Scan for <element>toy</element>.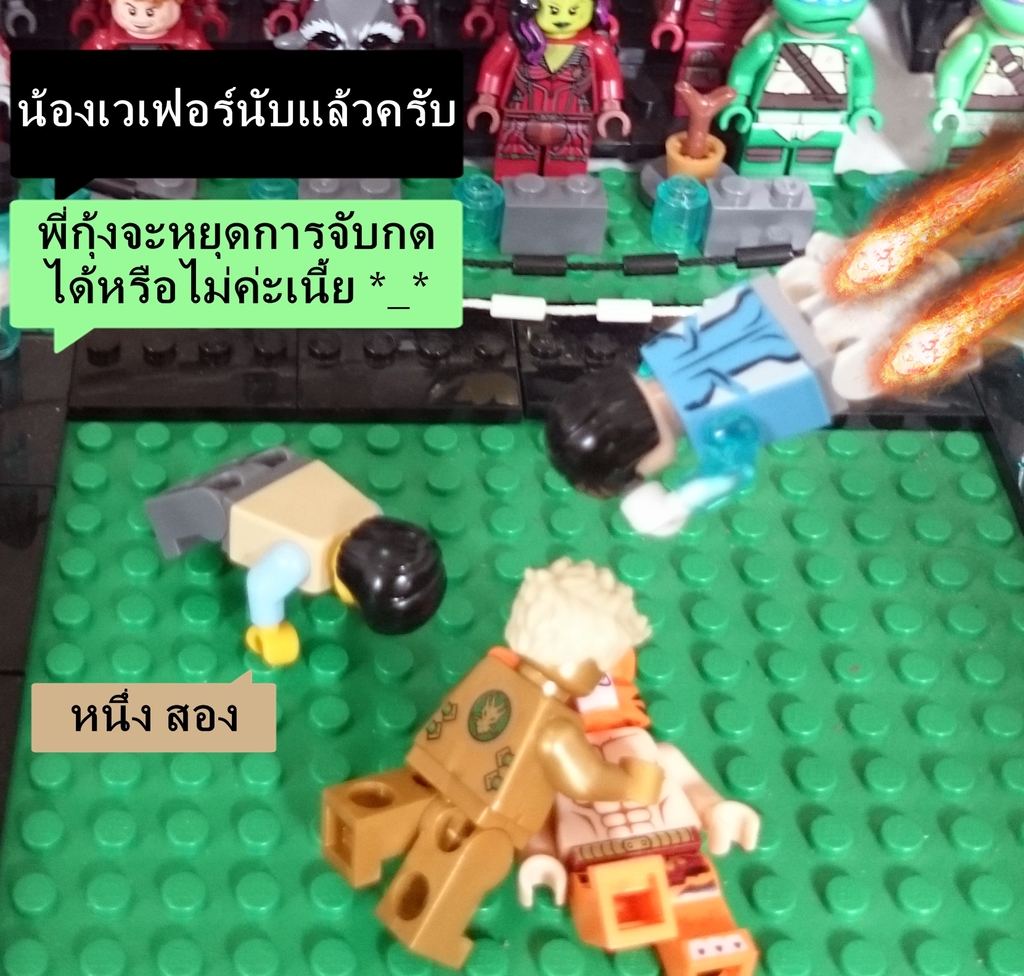
Scan result: region(718, 2, 883, 174).
